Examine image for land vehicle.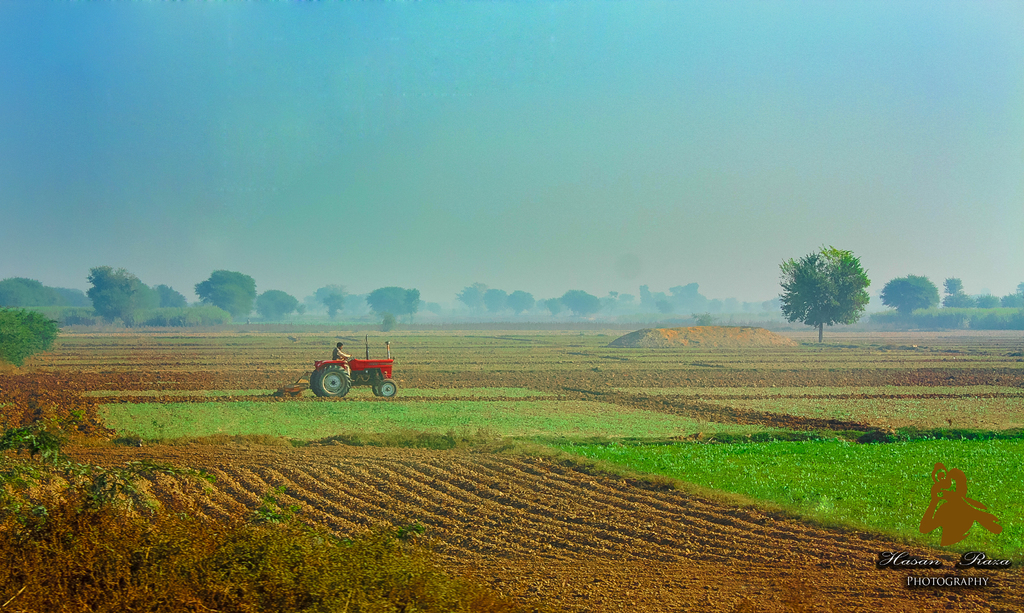
Examination result: select_region(275, 337, 396, 399).
